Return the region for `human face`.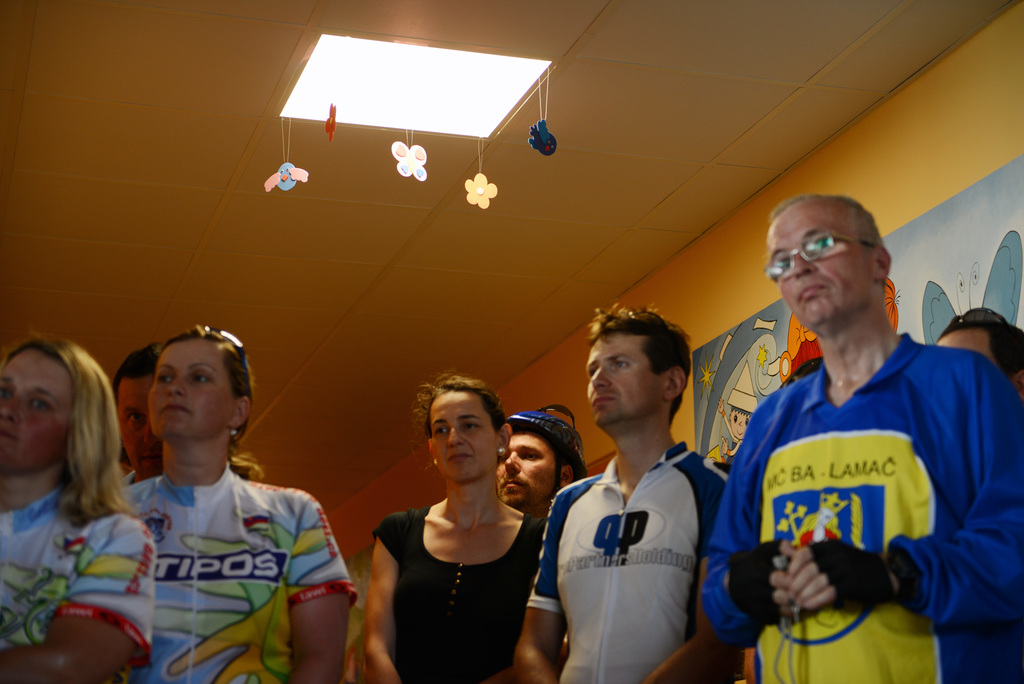
(left=436, top=392, right=497, bottom=479).
